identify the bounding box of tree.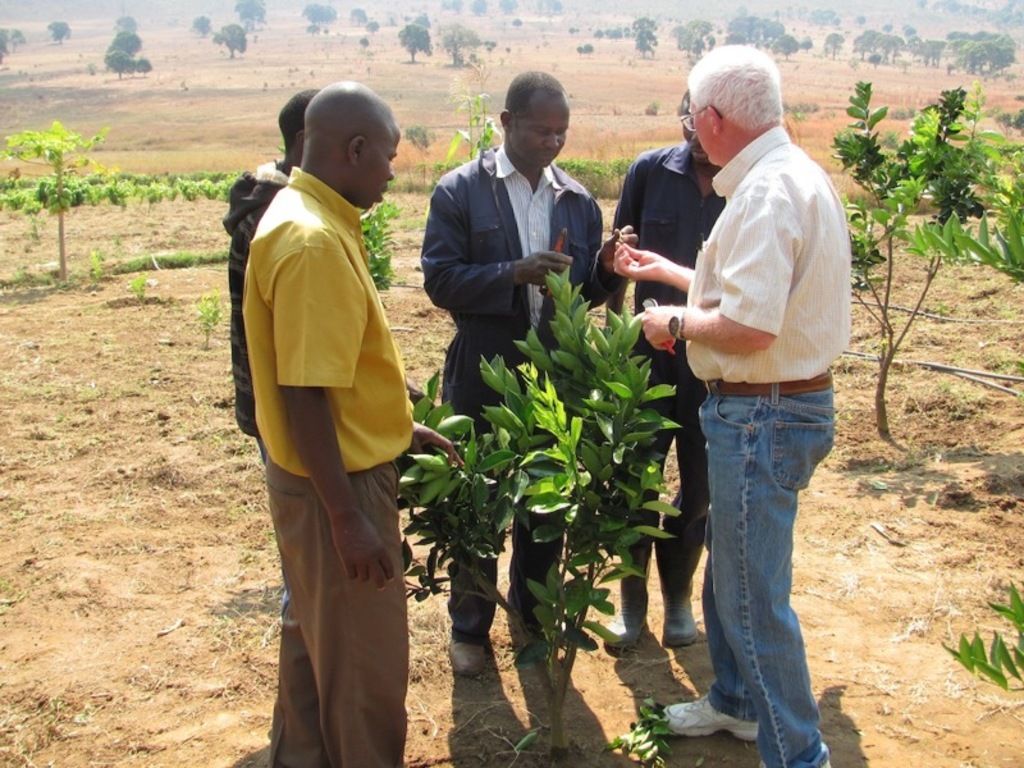
l=575, t=41, r=598, b=58.
